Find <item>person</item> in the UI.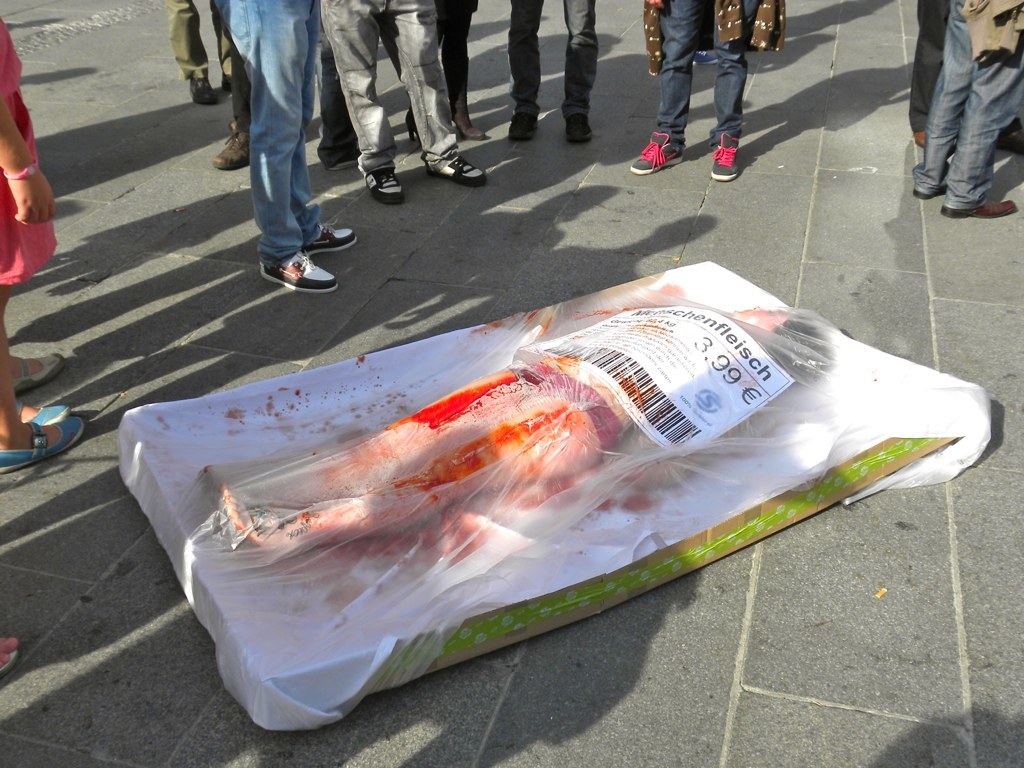
UI element at [left=401, top=0, right=484, bottom=144].
